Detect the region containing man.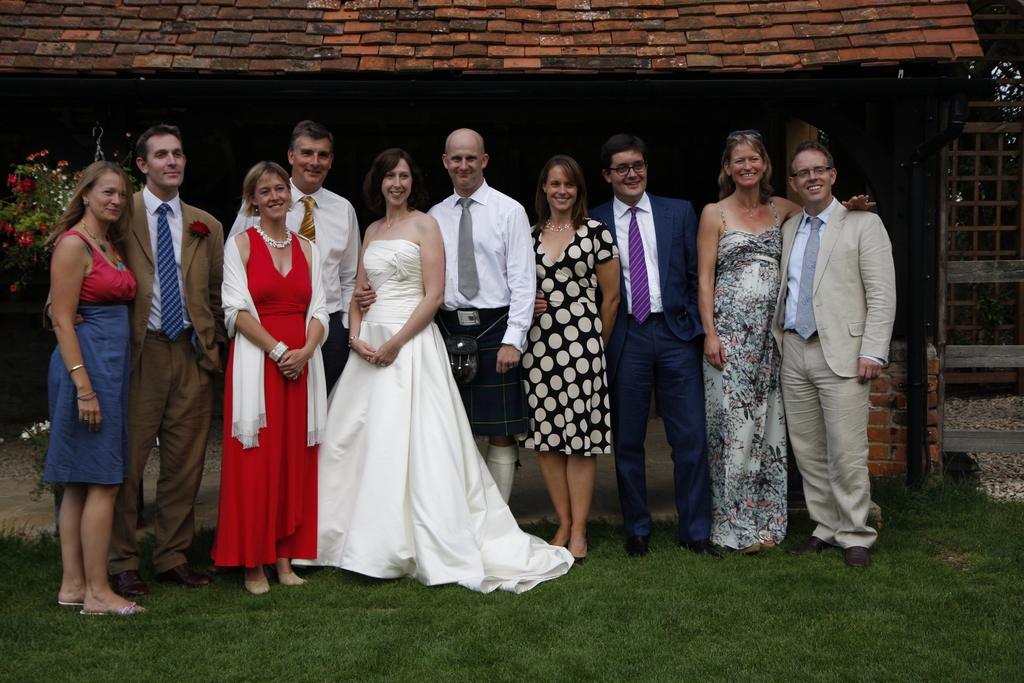
<bbox>421, 126, 539, 504</bbox>.
